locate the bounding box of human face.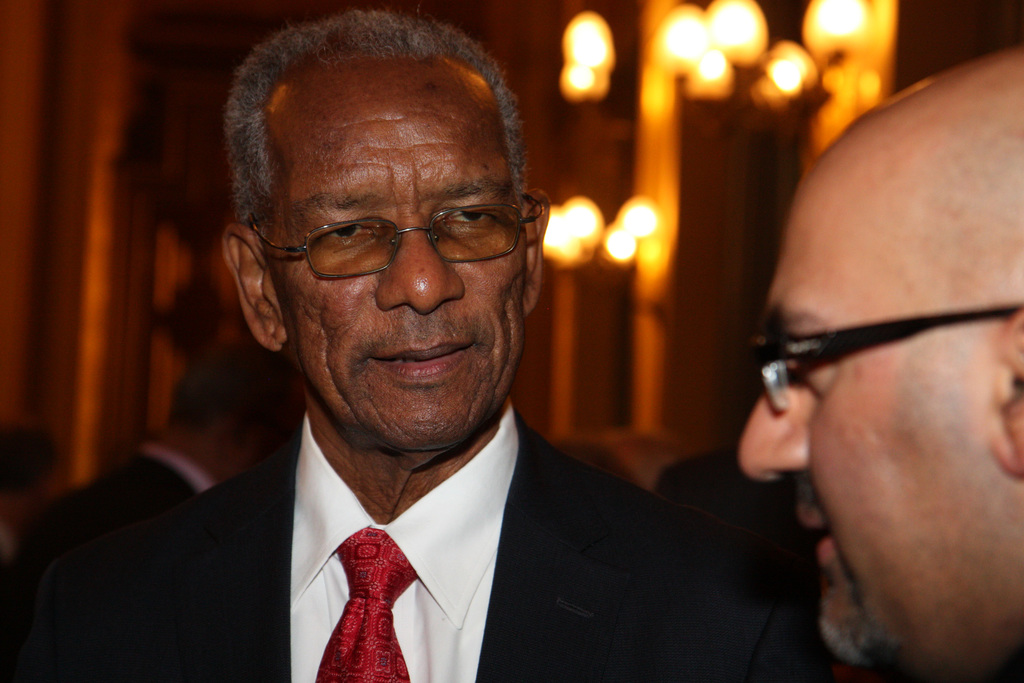
Bounding box: bbox=[271, 90, 527, 448].
